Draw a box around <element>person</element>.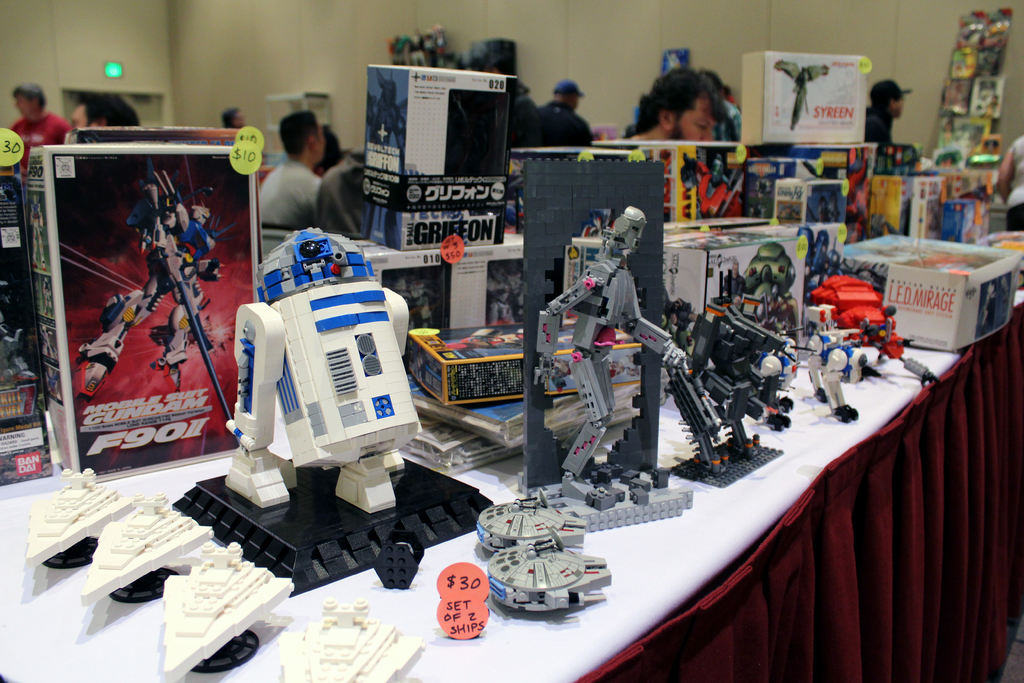
[483, 59, 546, 149].
